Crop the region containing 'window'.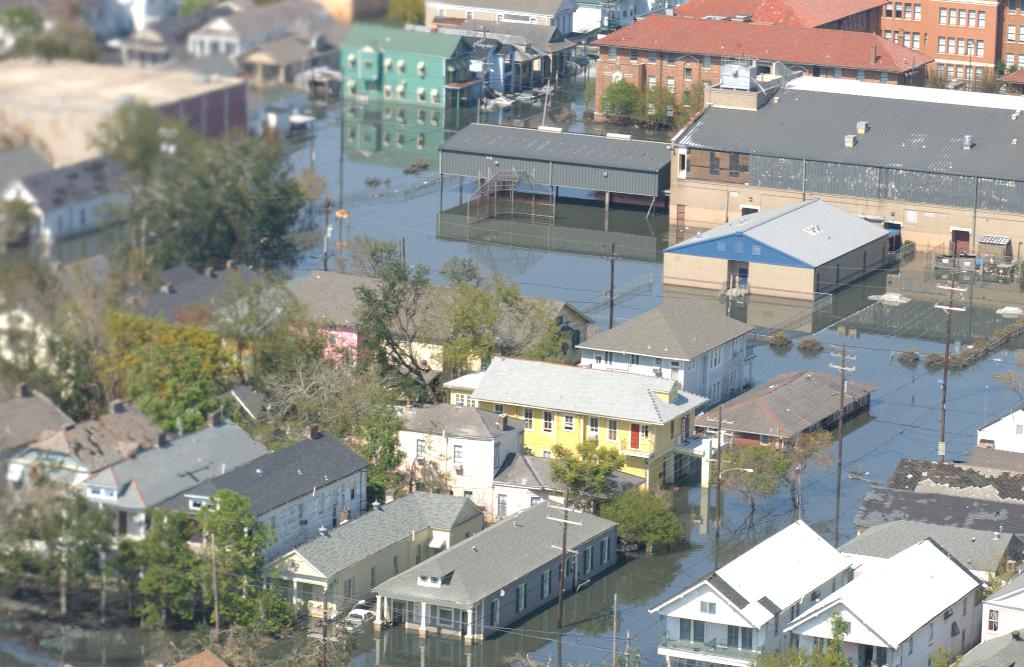
Crop region: region(522, 408, 538, 428).
